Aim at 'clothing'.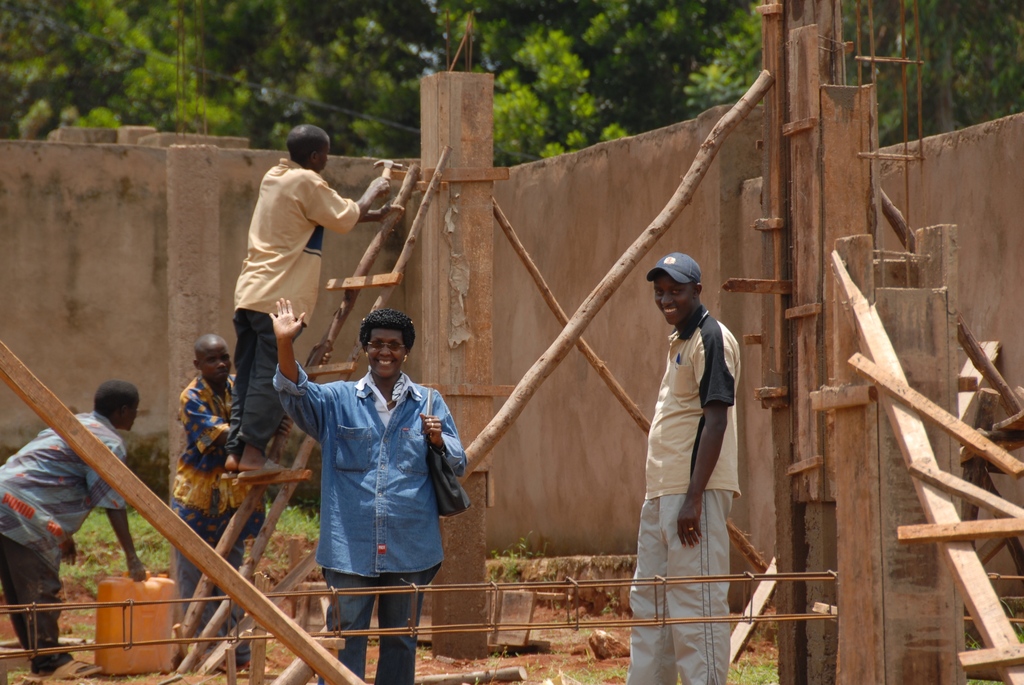
Aimed at 173:362:269:672.
